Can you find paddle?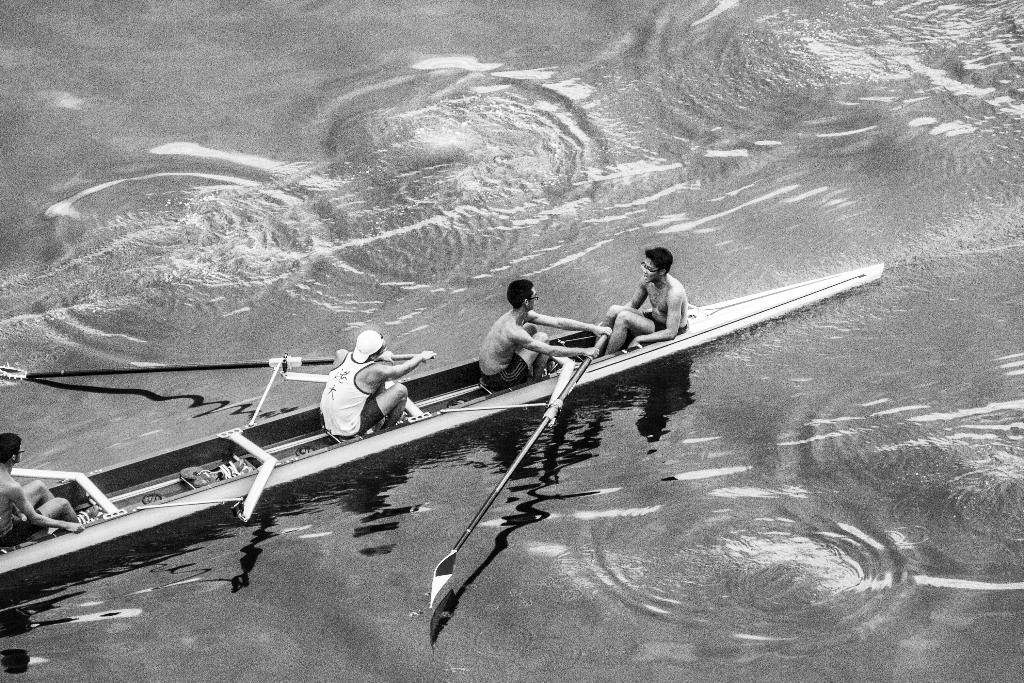
Yes, bounding box: {"x1": 428, "y1": 354, "x2": 593, "y2": 602}.
